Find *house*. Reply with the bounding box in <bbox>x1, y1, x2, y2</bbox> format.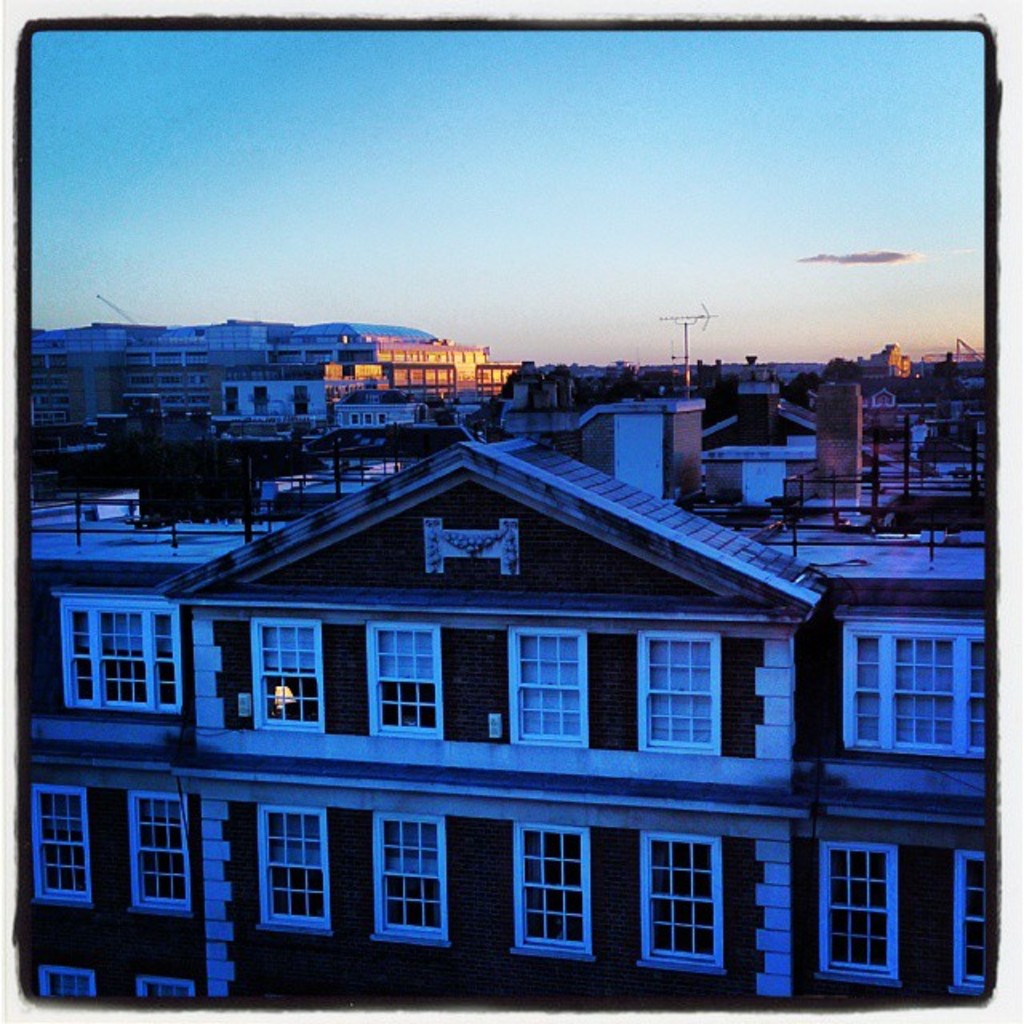
<bbox>333, 392, 421, 429</bbox>.
